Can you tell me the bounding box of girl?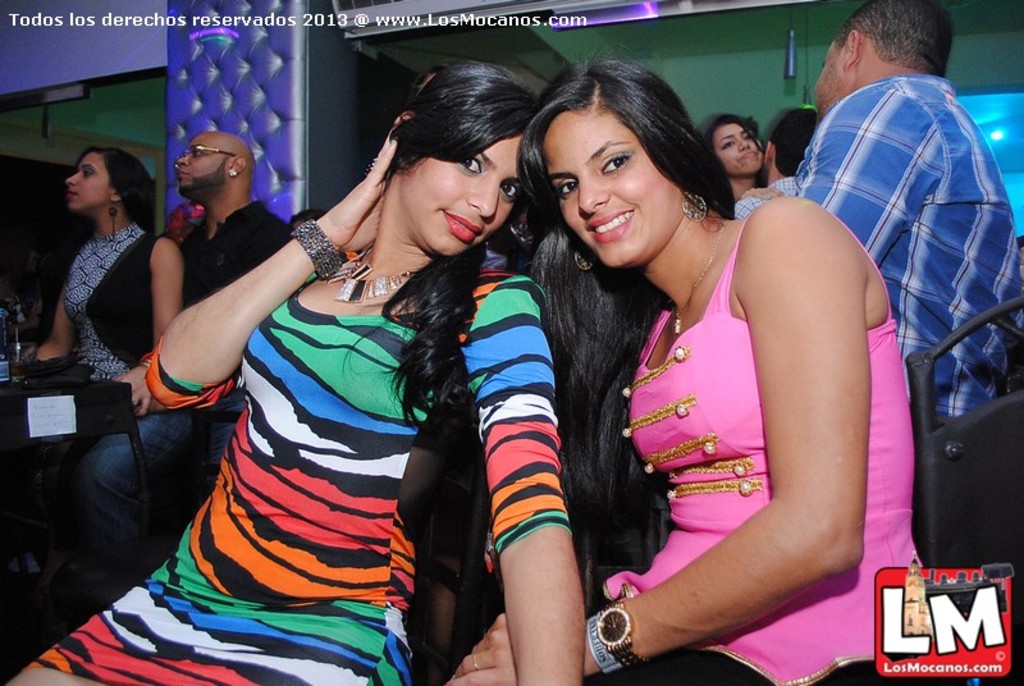
29 142 186 380.
